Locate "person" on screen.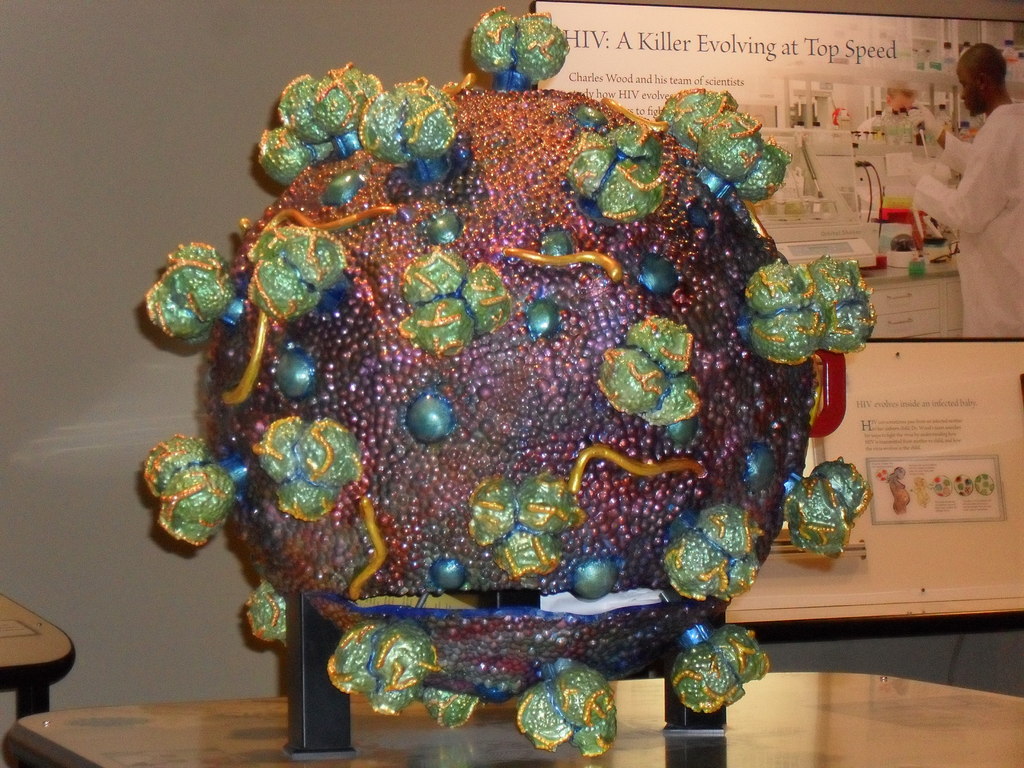
On screen at box=[928, 51, 1023, 301].
